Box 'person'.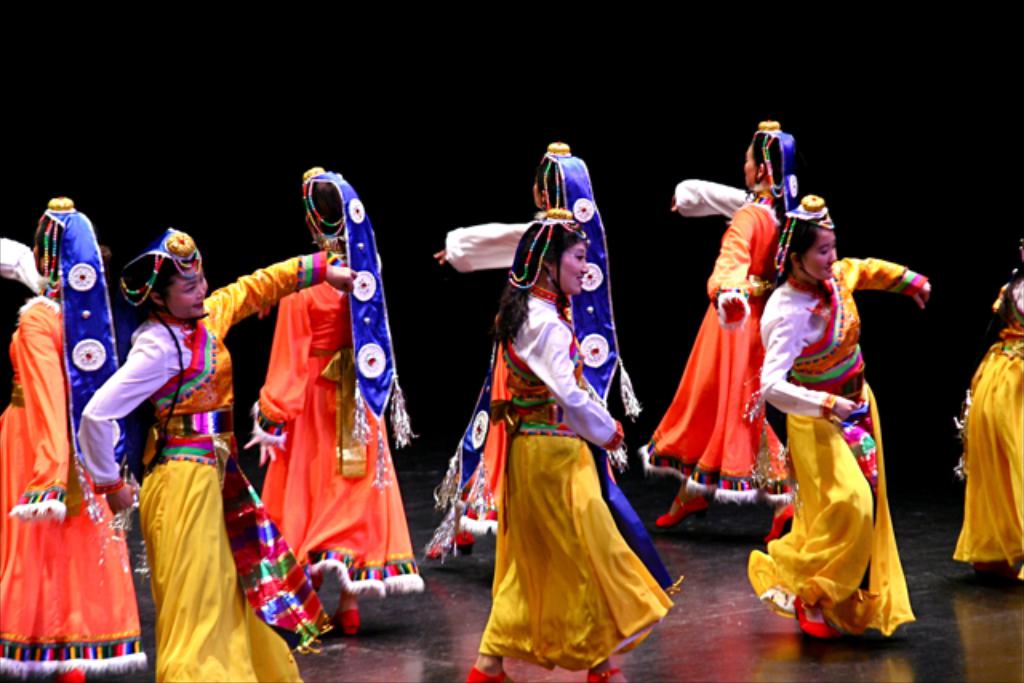
238, 162, 426, 638.
